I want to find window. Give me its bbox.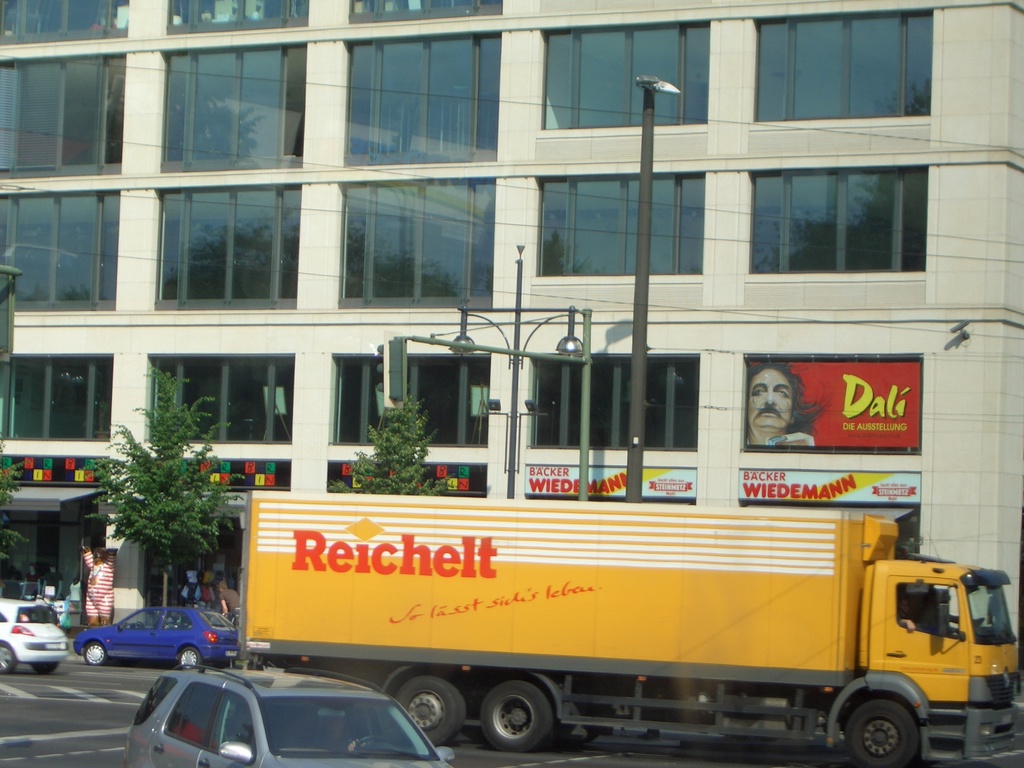
bbox(528, 355, 700, 450).
